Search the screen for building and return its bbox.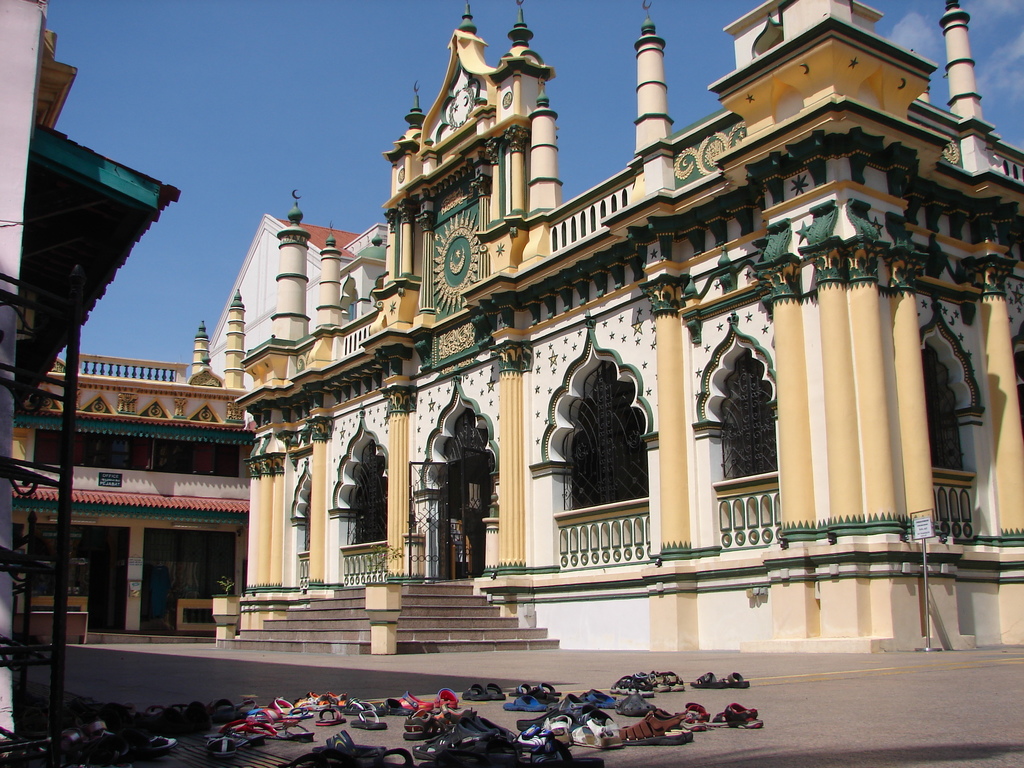
Found: BBox(206, 218, 391, 388).
